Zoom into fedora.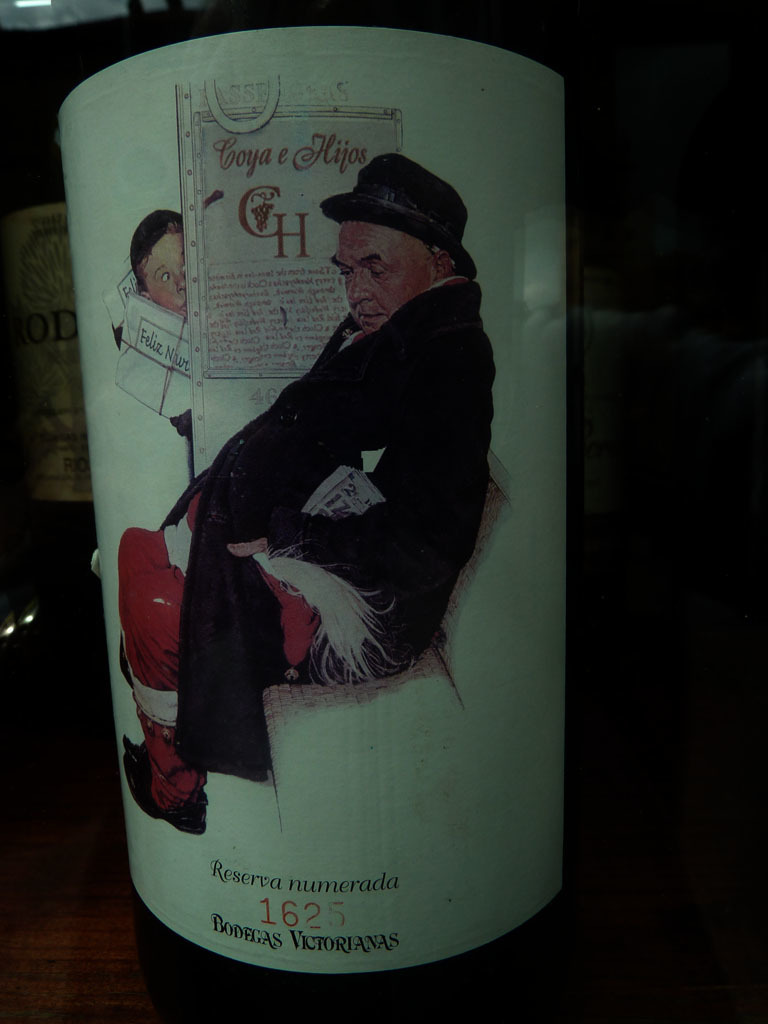
Zoom target: 318:154:480:281.
